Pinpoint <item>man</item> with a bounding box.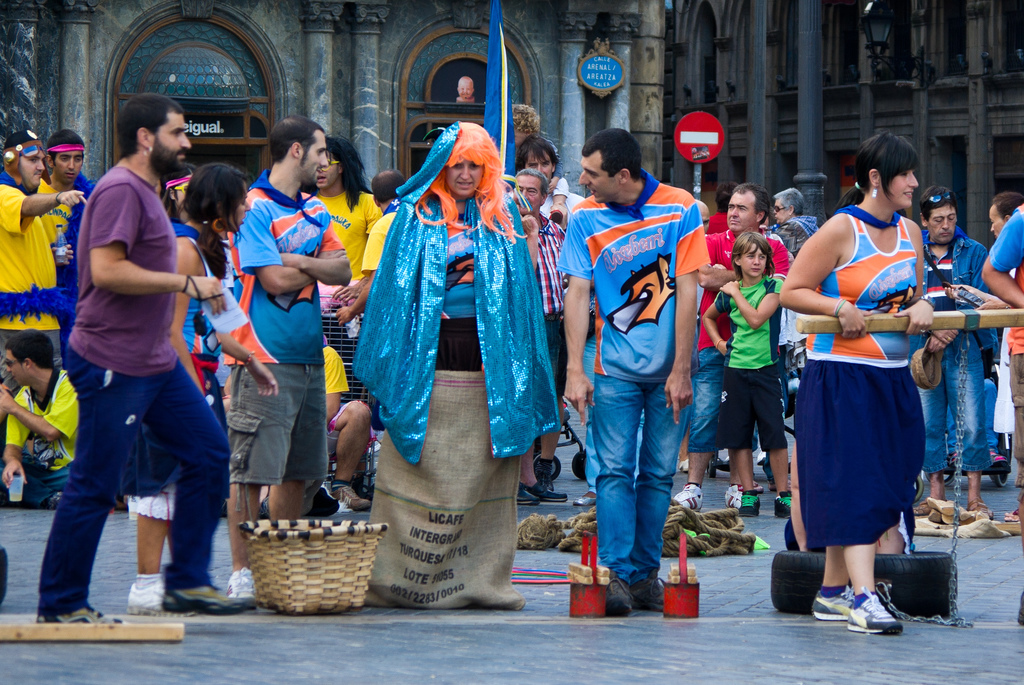
x1=227 y1=113 x2=352 y2=597.
